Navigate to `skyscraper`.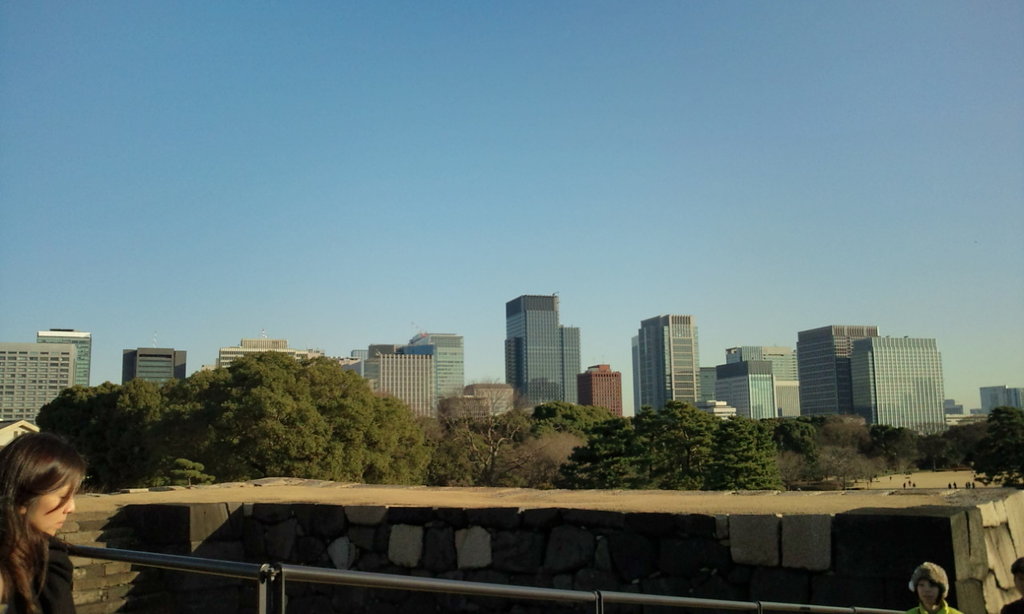
Navigation target: 361, 345, 434, 425.
